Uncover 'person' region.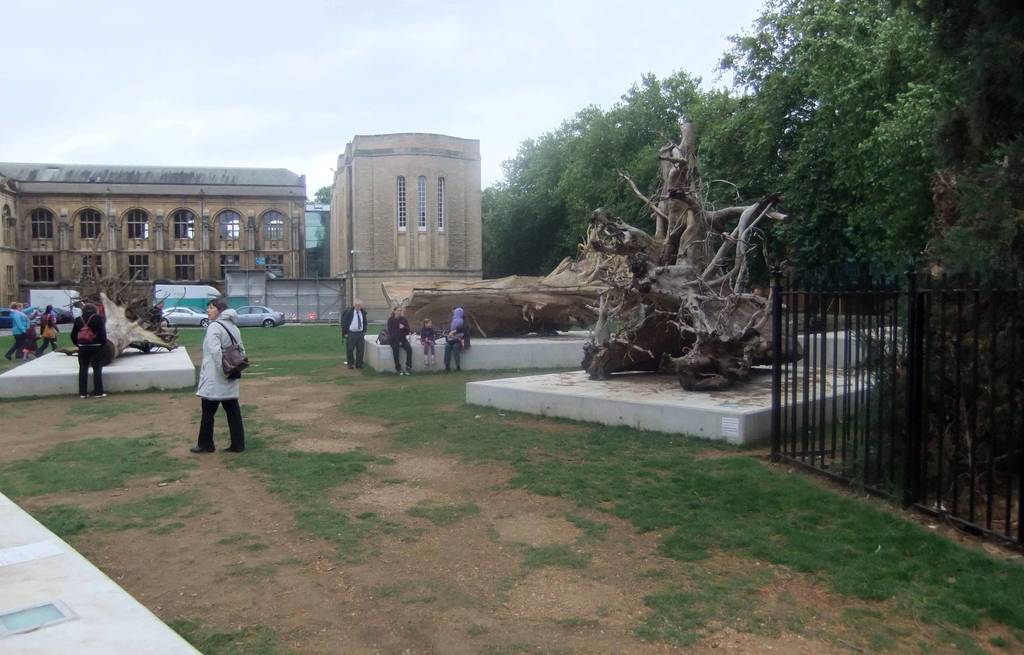
Uncovered: 0/300/31/360.
